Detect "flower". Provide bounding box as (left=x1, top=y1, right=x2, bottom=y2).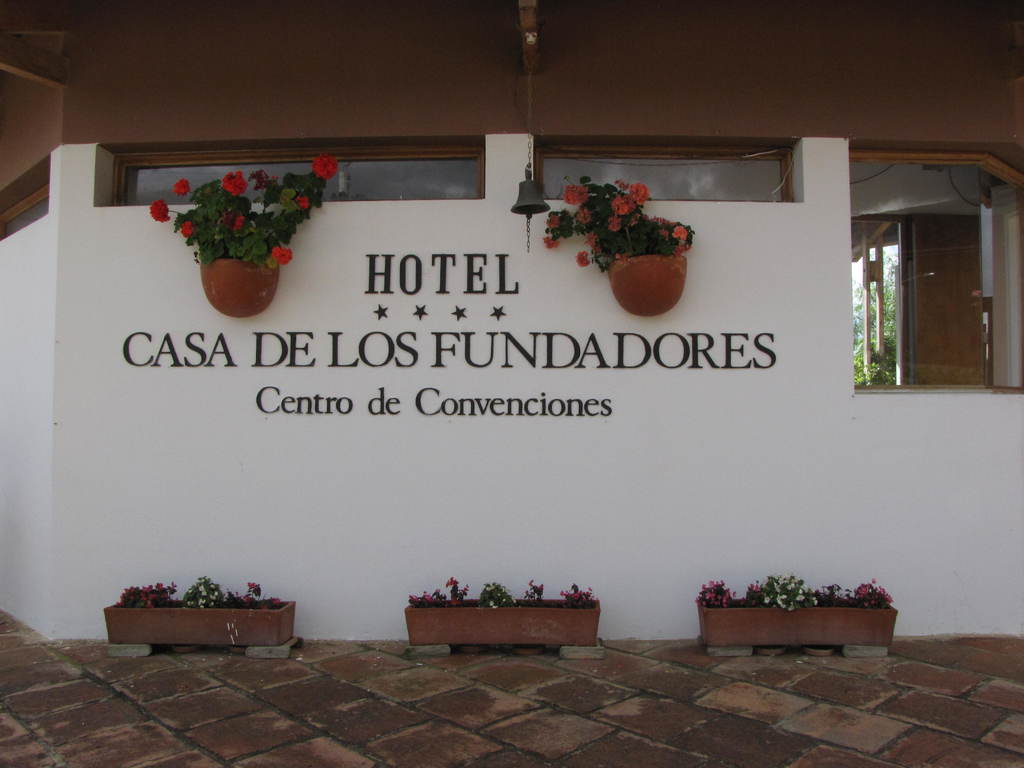
(left=543, top=234, right=559, bottom=250).
